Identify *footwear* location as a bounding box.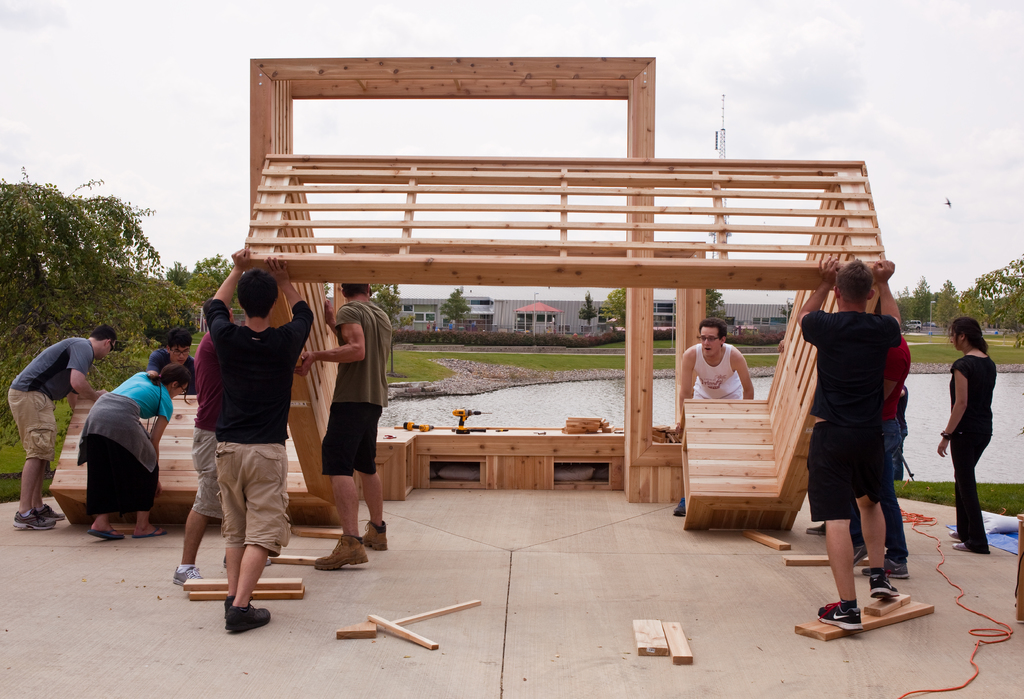
[947, 529, 959, 542].
